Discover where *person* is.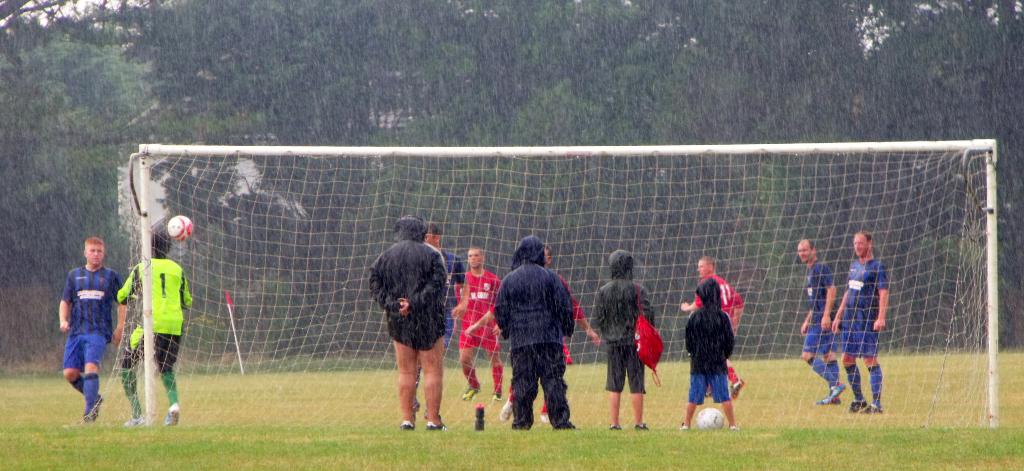
Discovered at (left=675, top=253, right=745, bottom=395).
